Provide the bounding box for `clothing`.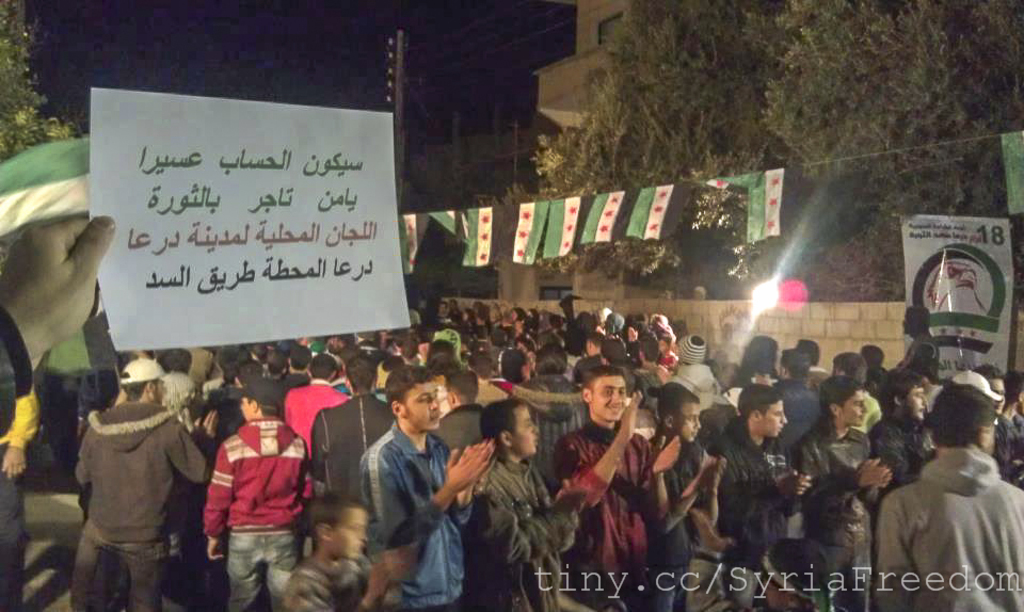
BBox(0, 301, 39, 611).
